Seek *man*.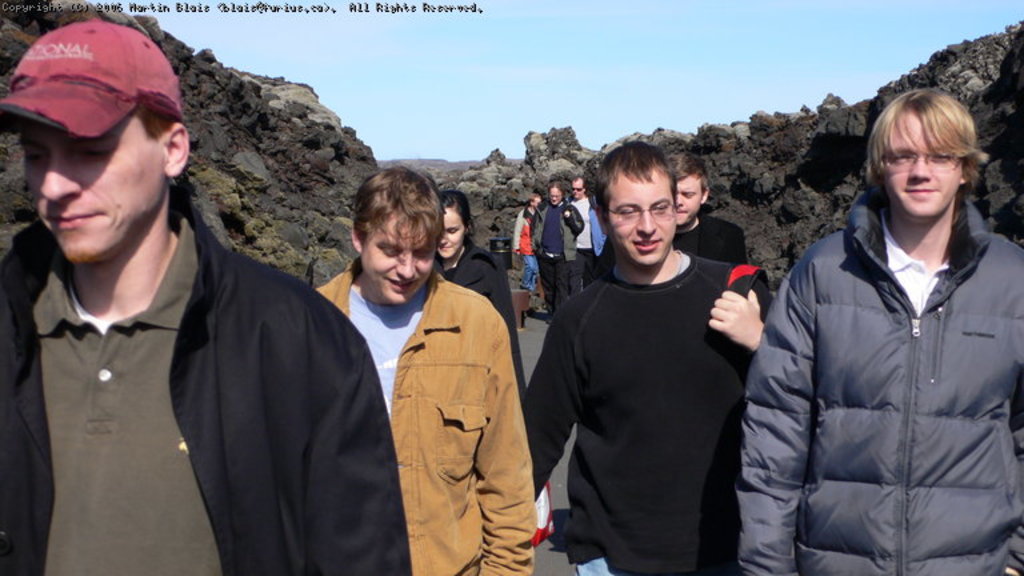
bbox=[665, 149, 751, 269].
